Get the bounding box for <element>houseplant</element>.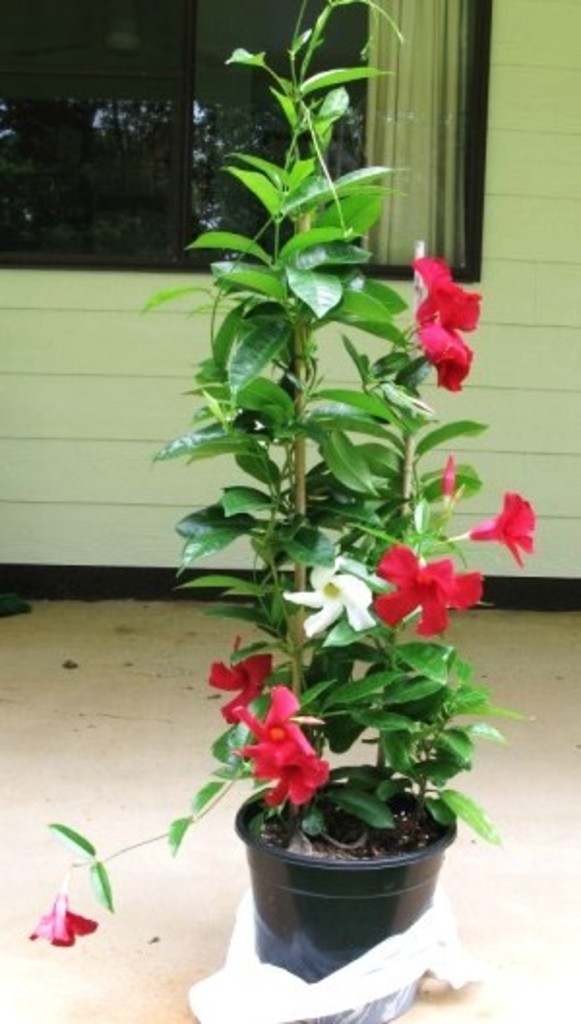
pyautogui.locateOnScreen(17, 0, 535, 976).
